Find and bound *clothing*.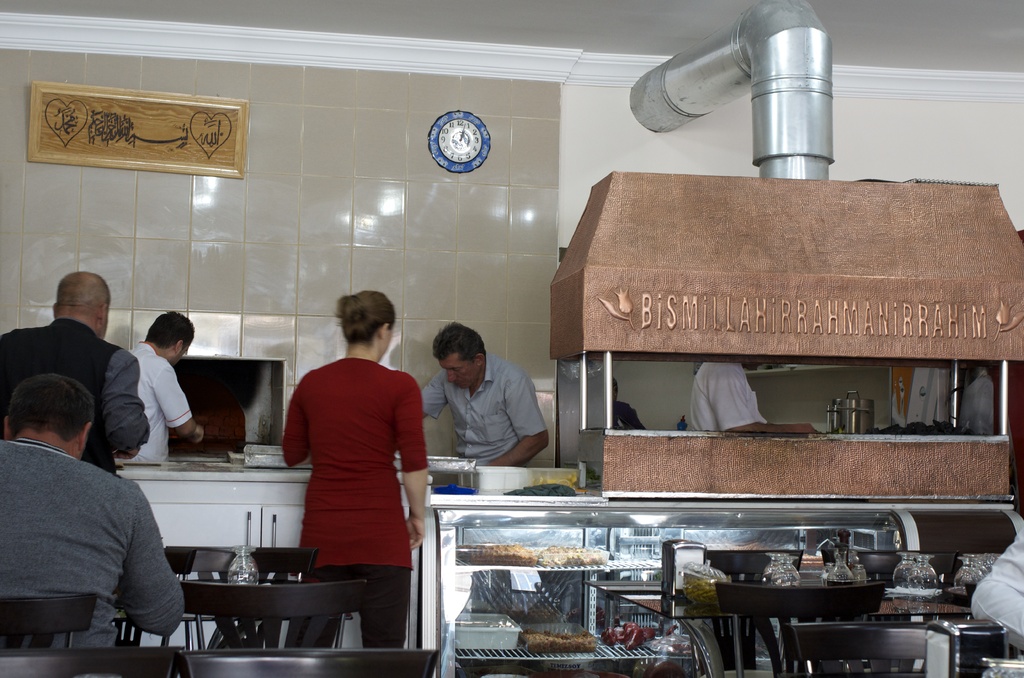
Bound: 206,379,276,462.
